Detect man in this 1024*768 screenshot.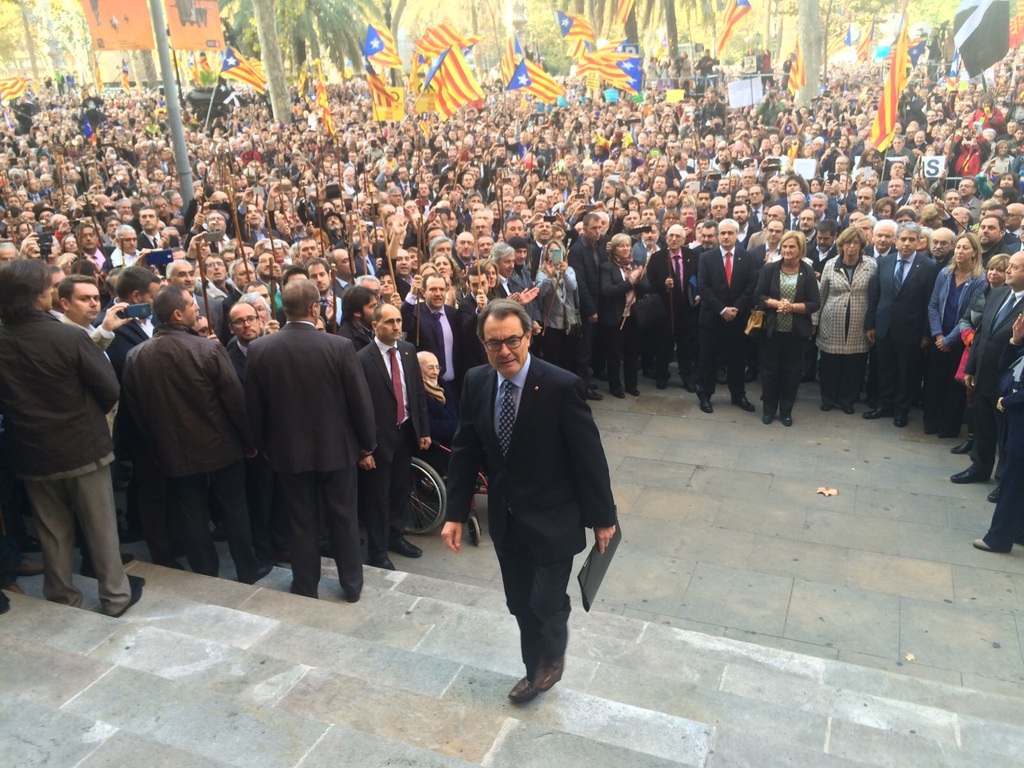
Detection: {"left": 781, "top": 192, "right": 806, "bottom": 230}.
